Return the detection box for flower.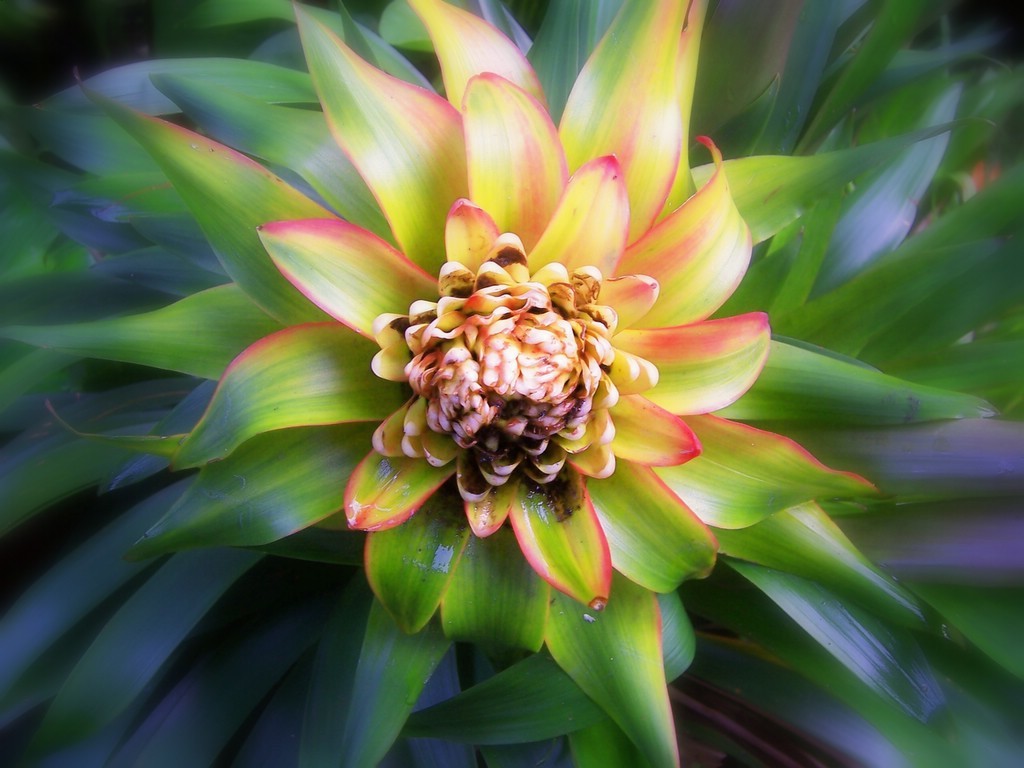
<bbox>0, 4, 1023, 741</bbox>.
